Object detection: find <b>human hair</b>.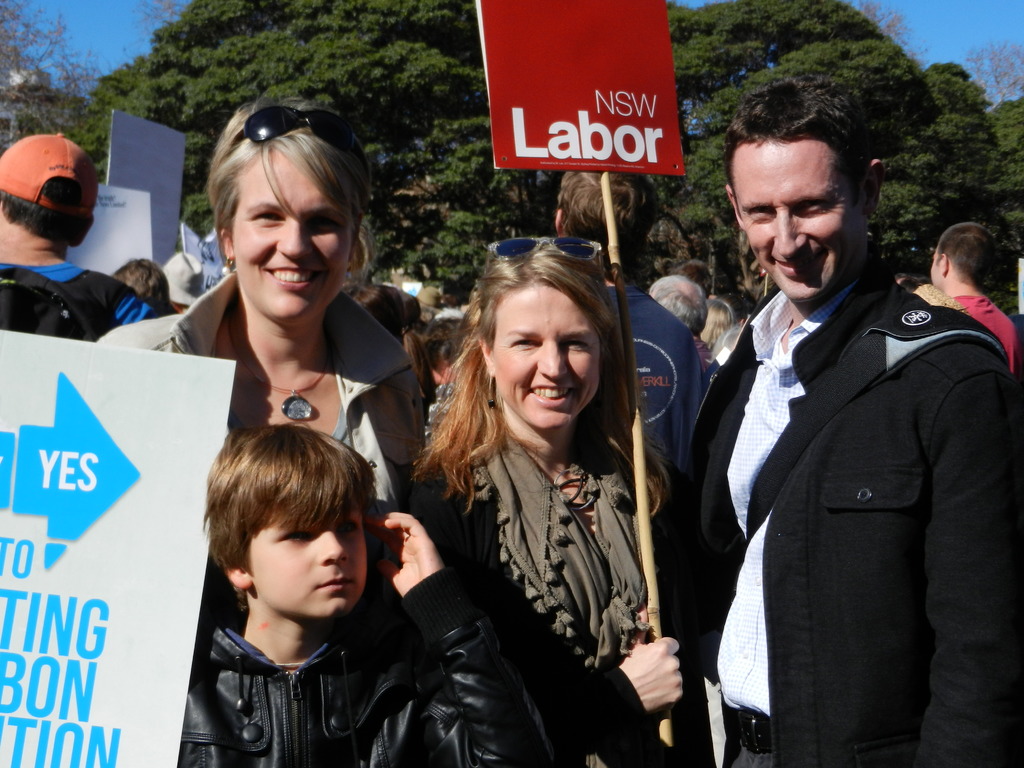
(933,223,996,291).
